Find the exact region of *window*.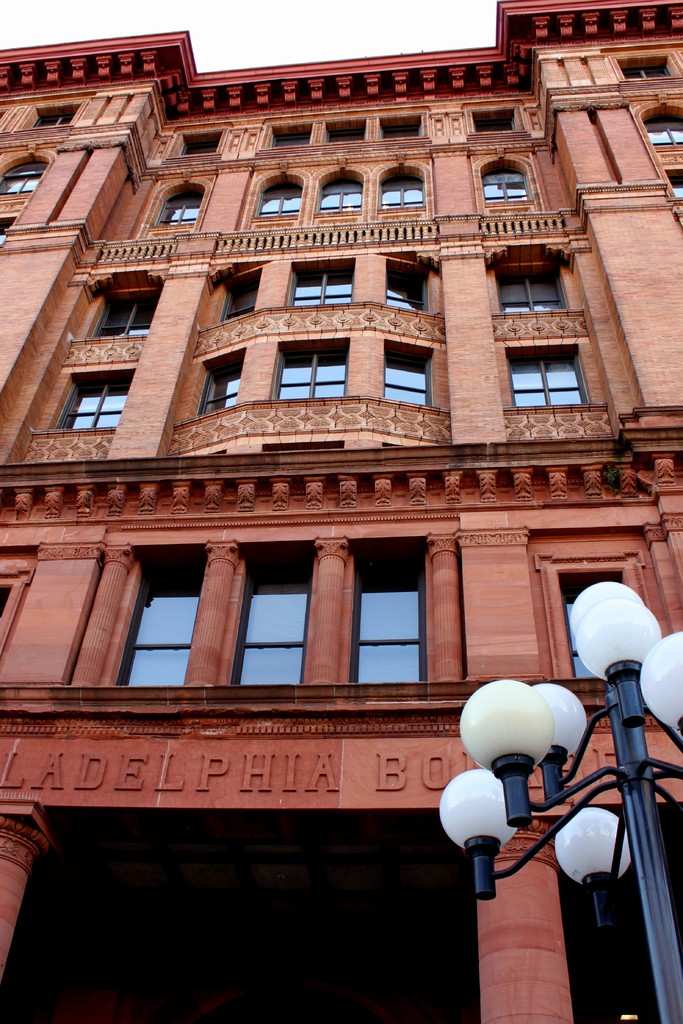
Exact region: crop(621, 63, 664, 79).
